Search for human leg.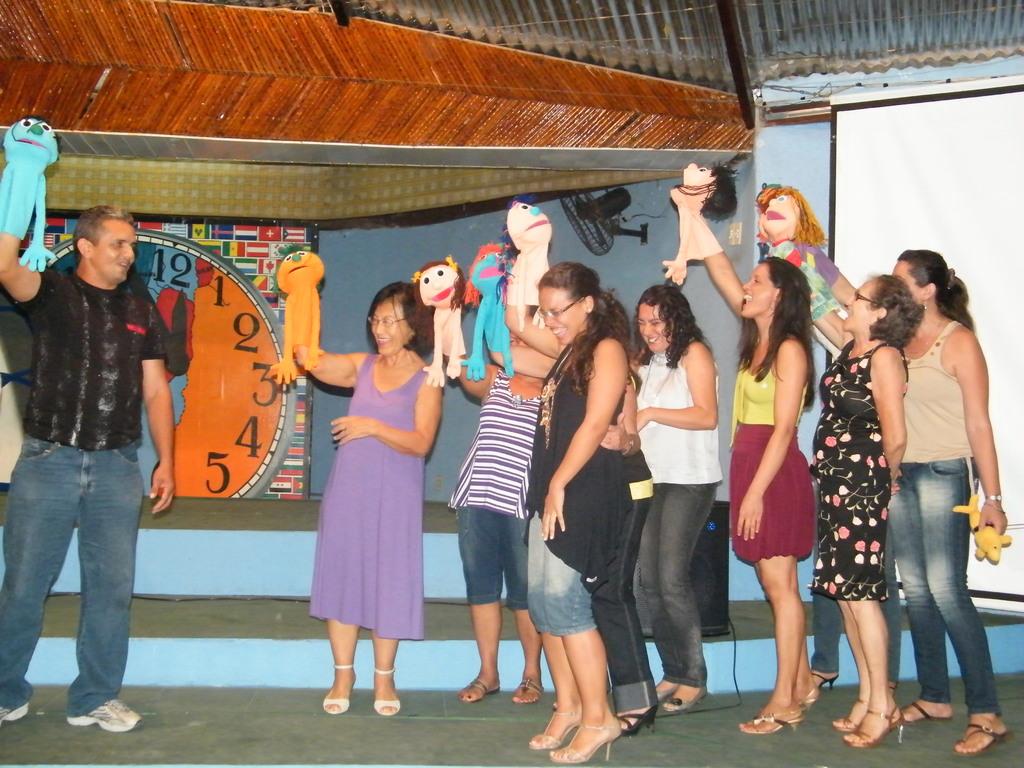
Found at detection(732, 455, 825, 713).
